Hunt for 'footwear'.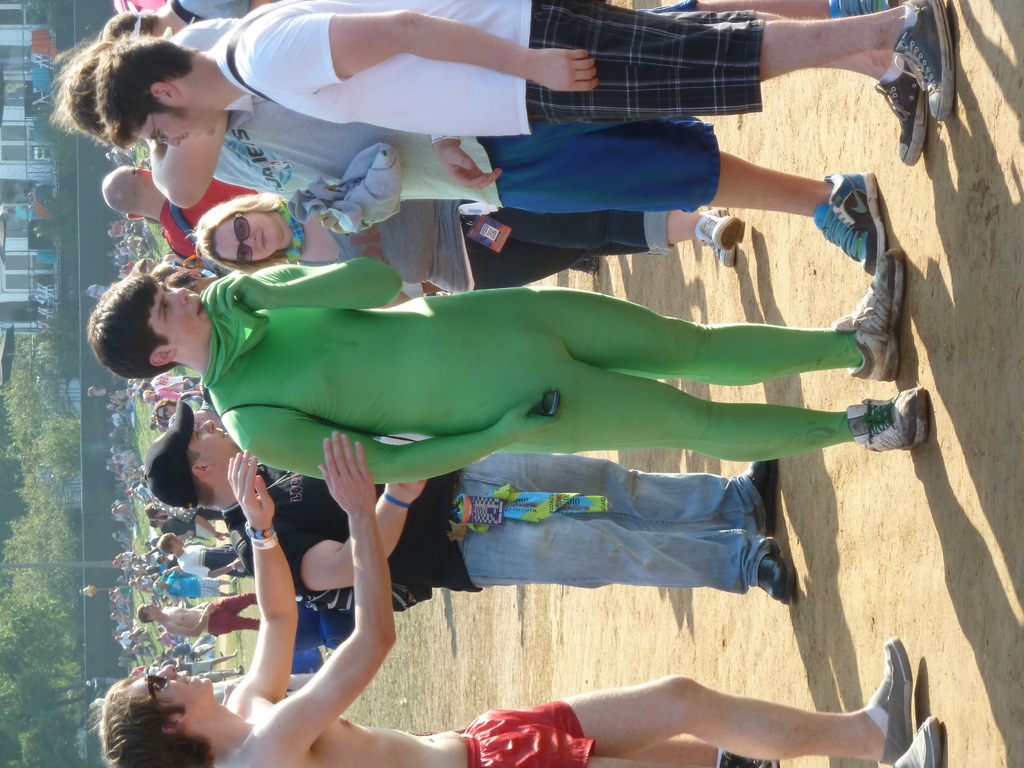
Hunted down at l=892, t=0, r=953, b=130.
